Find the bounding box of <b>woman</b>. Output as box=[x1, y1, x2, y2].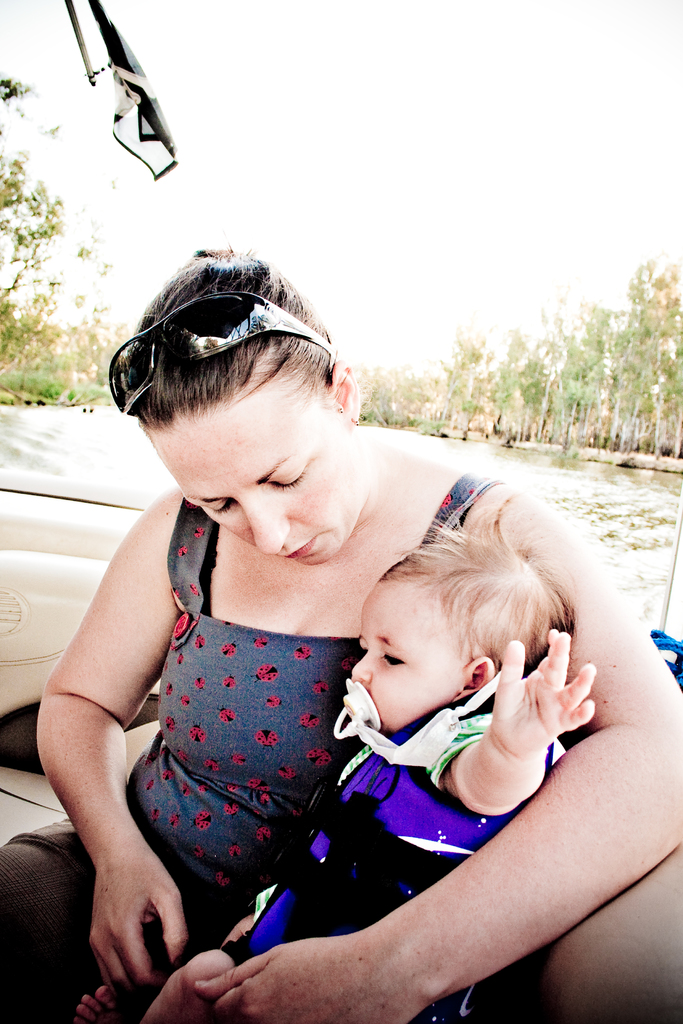
box=[57, 233, 615, 1023].
